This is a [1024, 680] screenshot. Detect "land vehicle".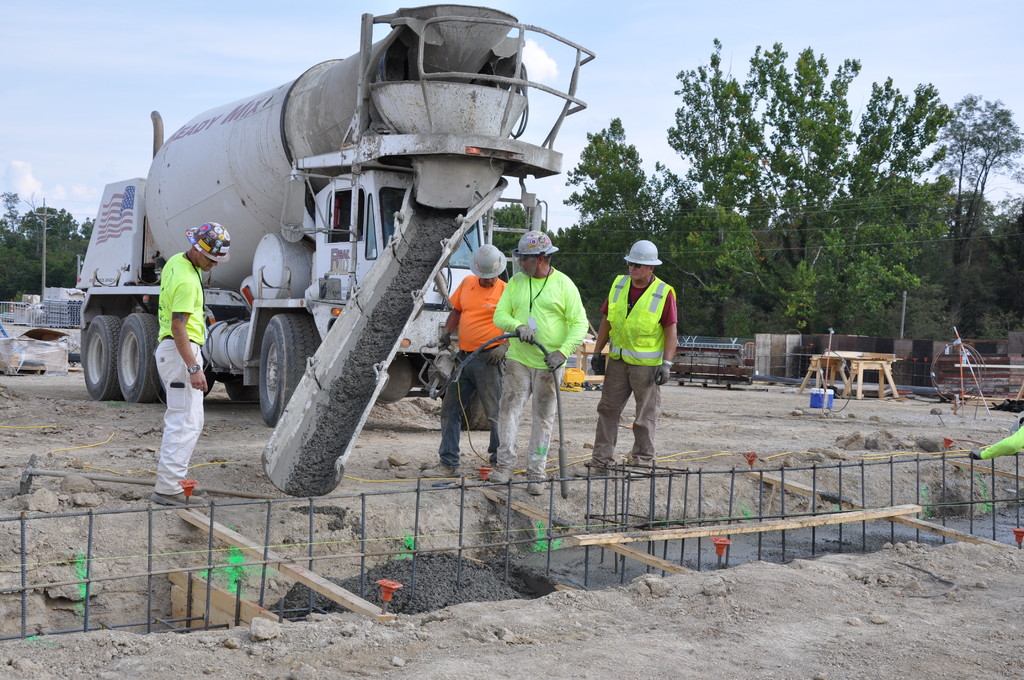
76 1 598 498.
